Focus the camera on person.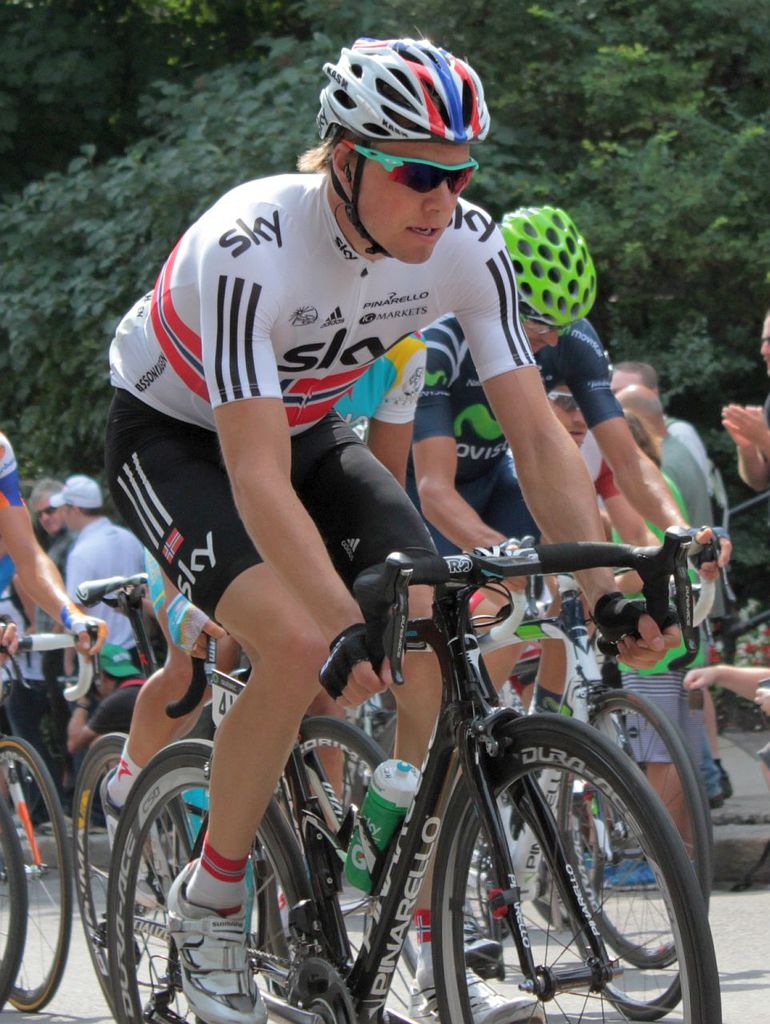
Focus region: (97, 328, 424, 828).
